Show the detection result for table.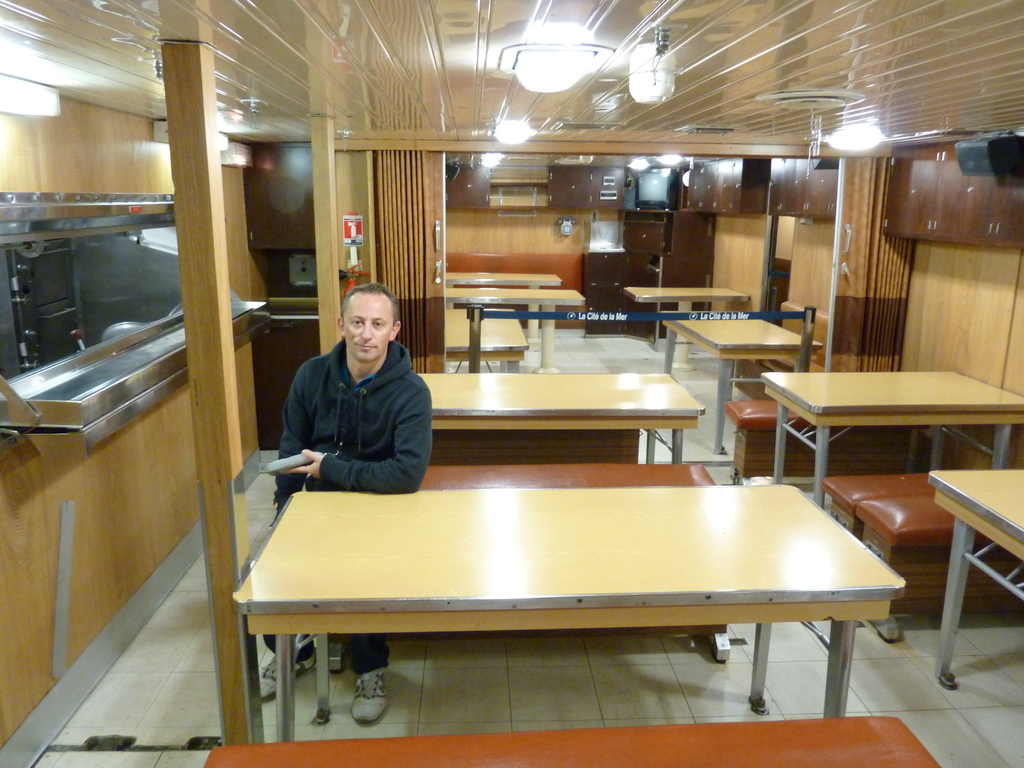
931:470:1023:687.
